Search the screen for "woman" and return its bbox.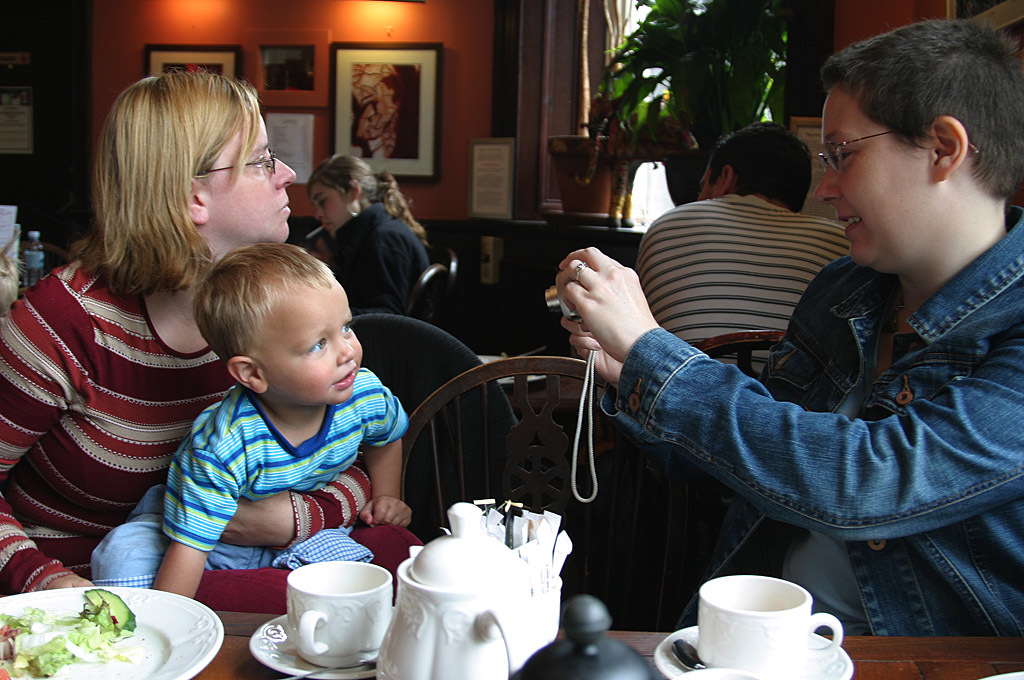
Found: {"x1": 554, "y1": 16, "x2": 1023, "y2": 633}.
